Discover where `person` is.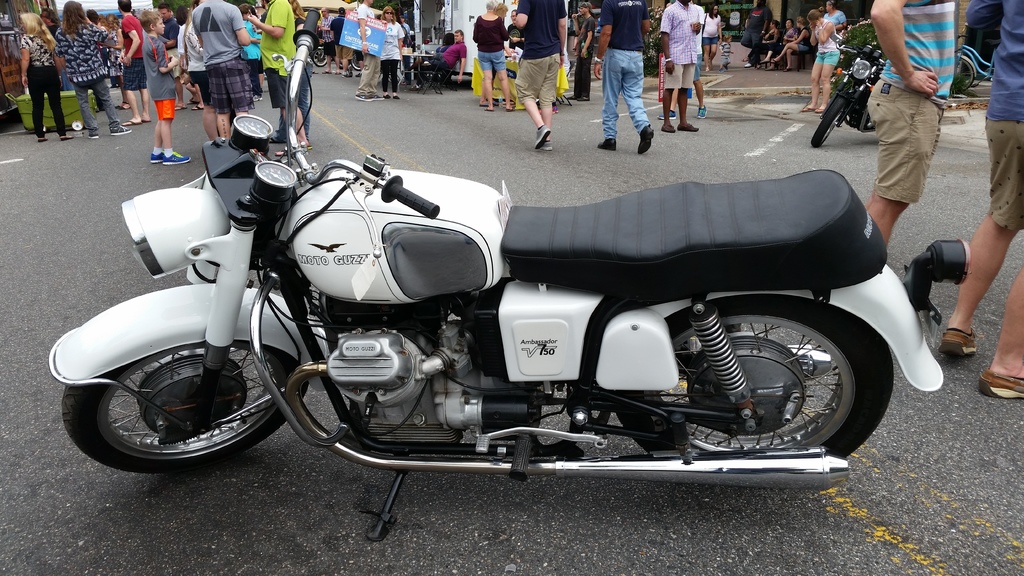
Discovered at bbox=(863, 0, 956, 251).
